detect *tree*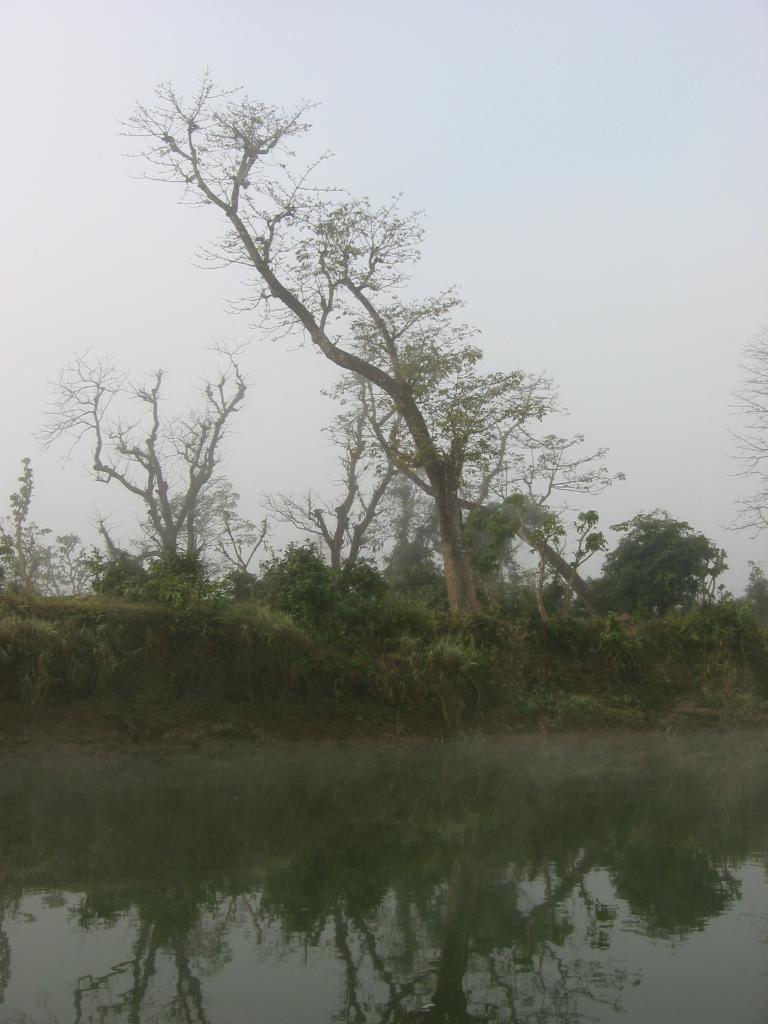
rect(513, 515, 566, 619)
